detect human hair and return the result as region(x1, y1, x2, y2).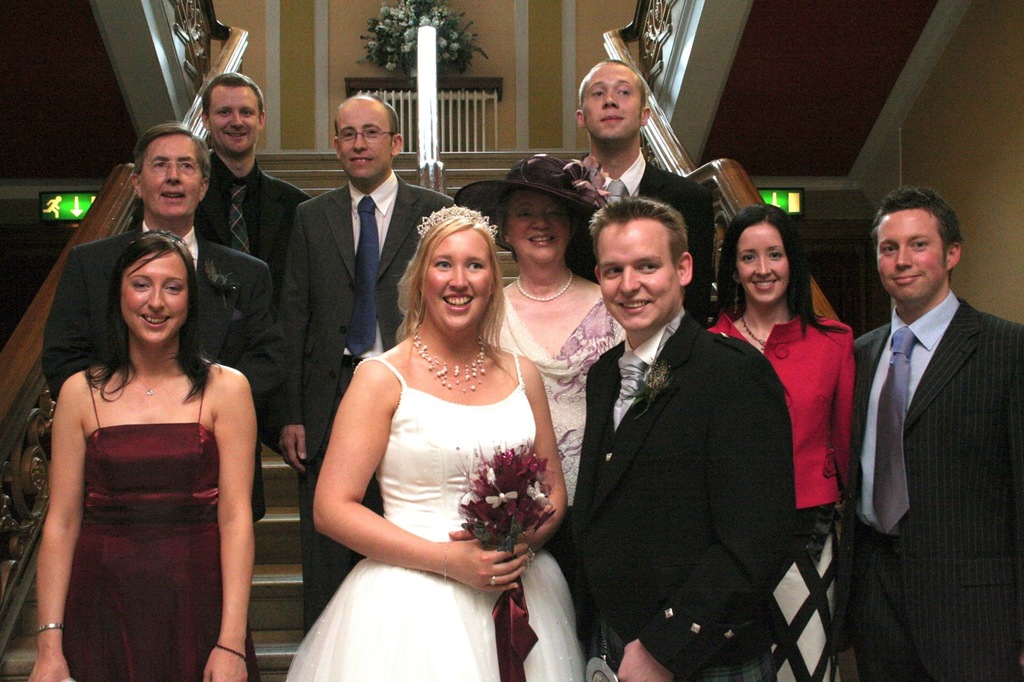
region(332, 95, 399, 150).
